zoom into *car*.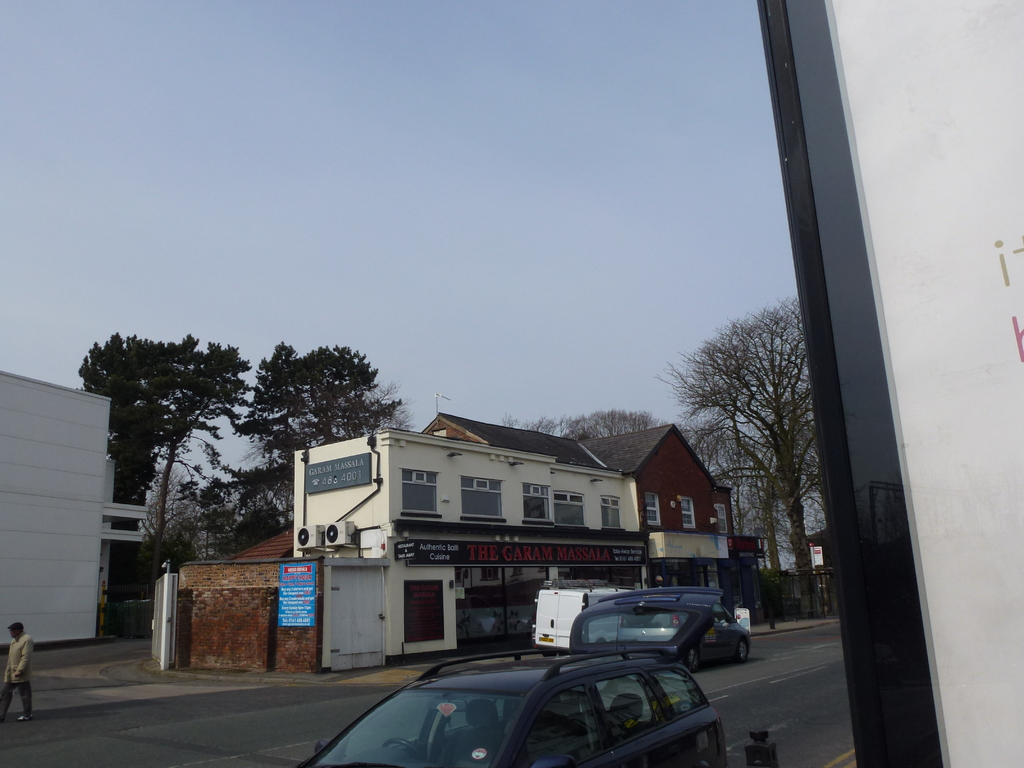
Zoom target: BBox(570, 584, 753, 667).
